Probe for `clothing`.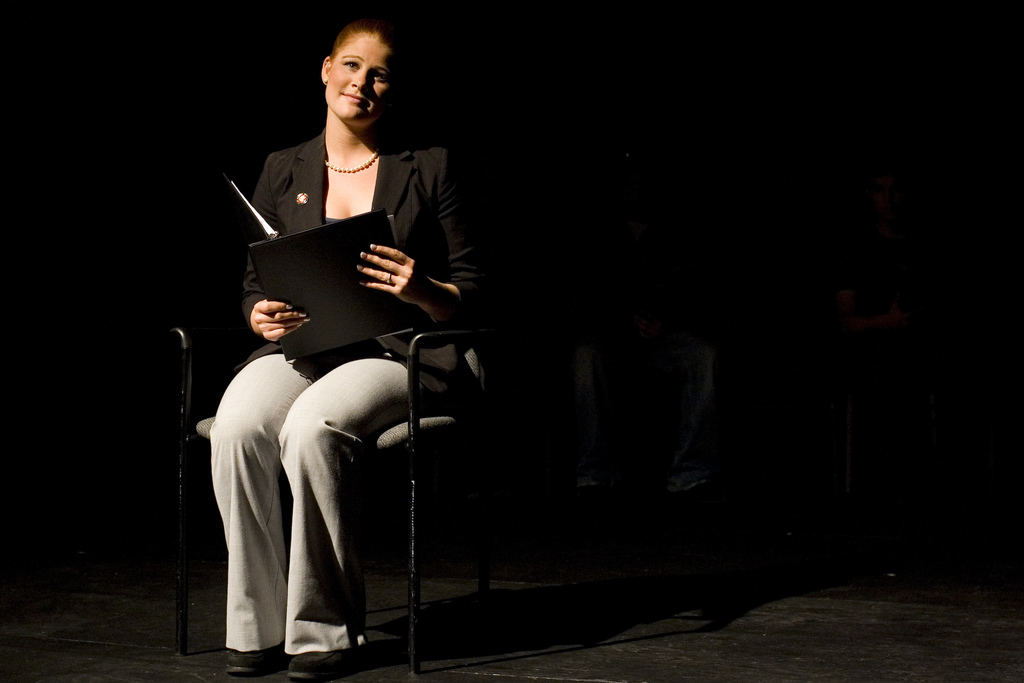
Probe result: box(200, 97, 461, 605).
